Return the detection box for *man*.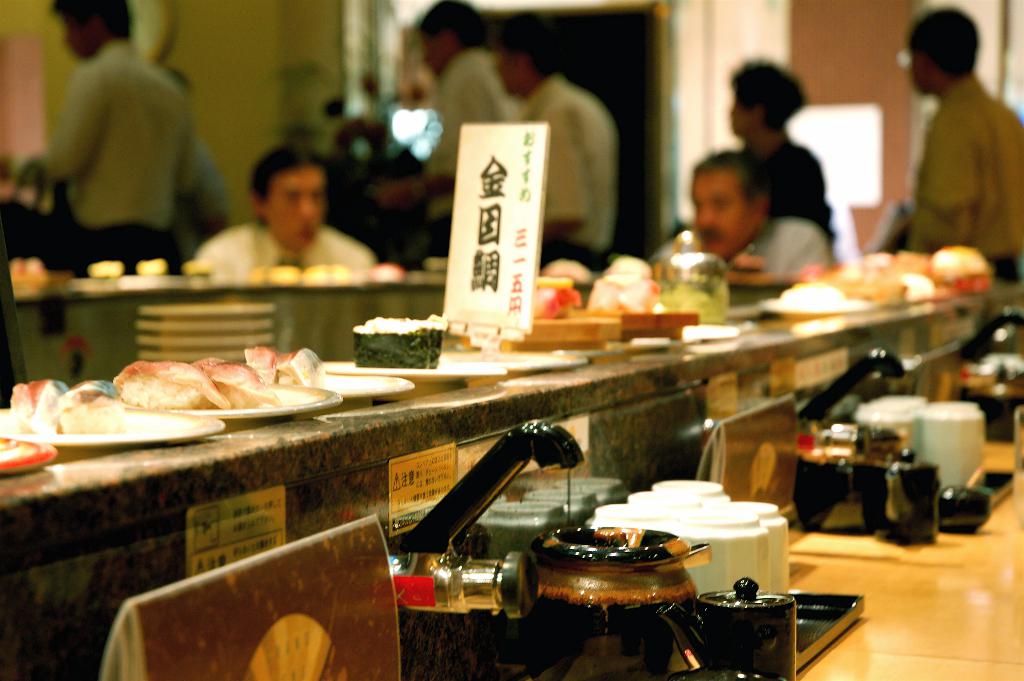
box=[8, 0, 188, 277].
